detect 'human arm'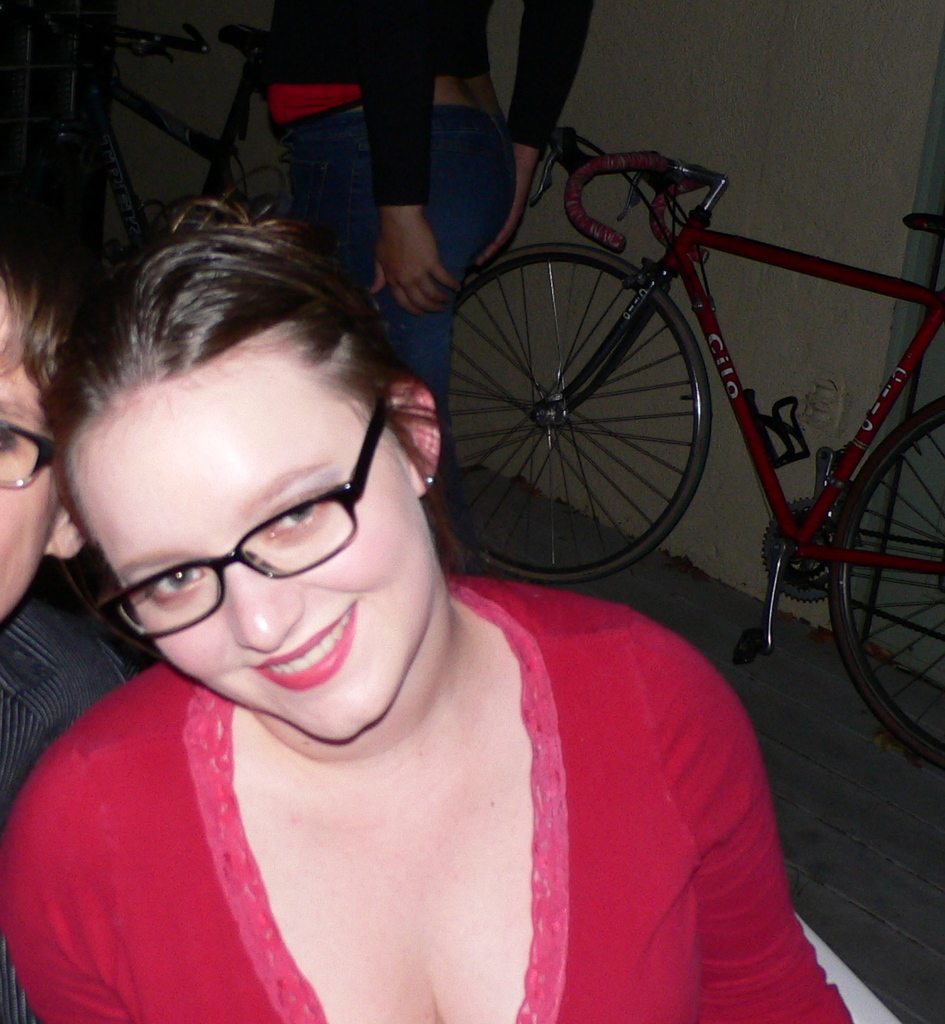
locate(637, 620, 859, 1021)
